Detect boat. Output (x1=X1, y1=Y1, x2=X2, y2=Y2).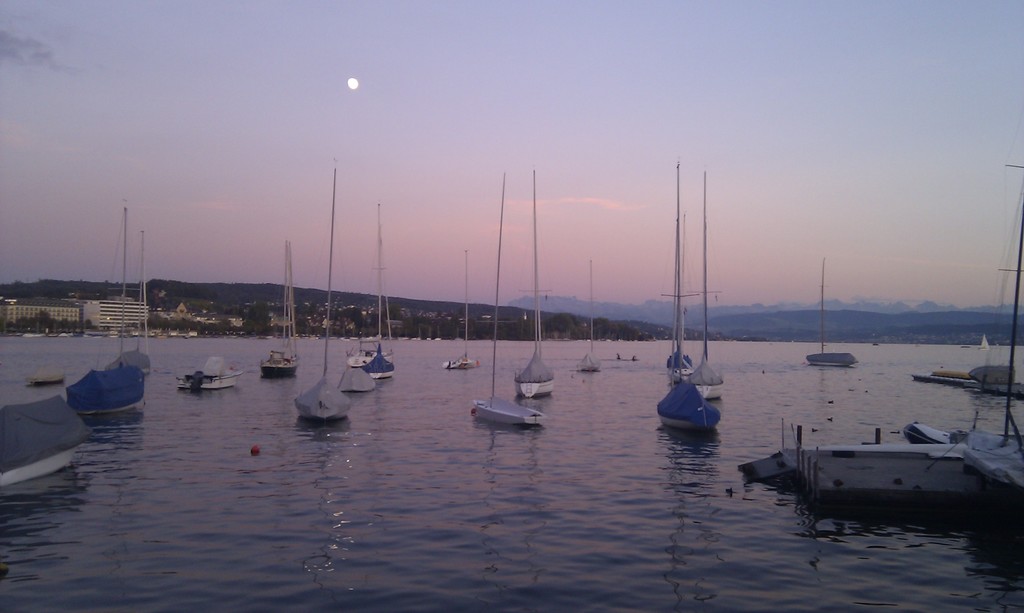
(x1=682, y1=172, x2=731, y2=402).
